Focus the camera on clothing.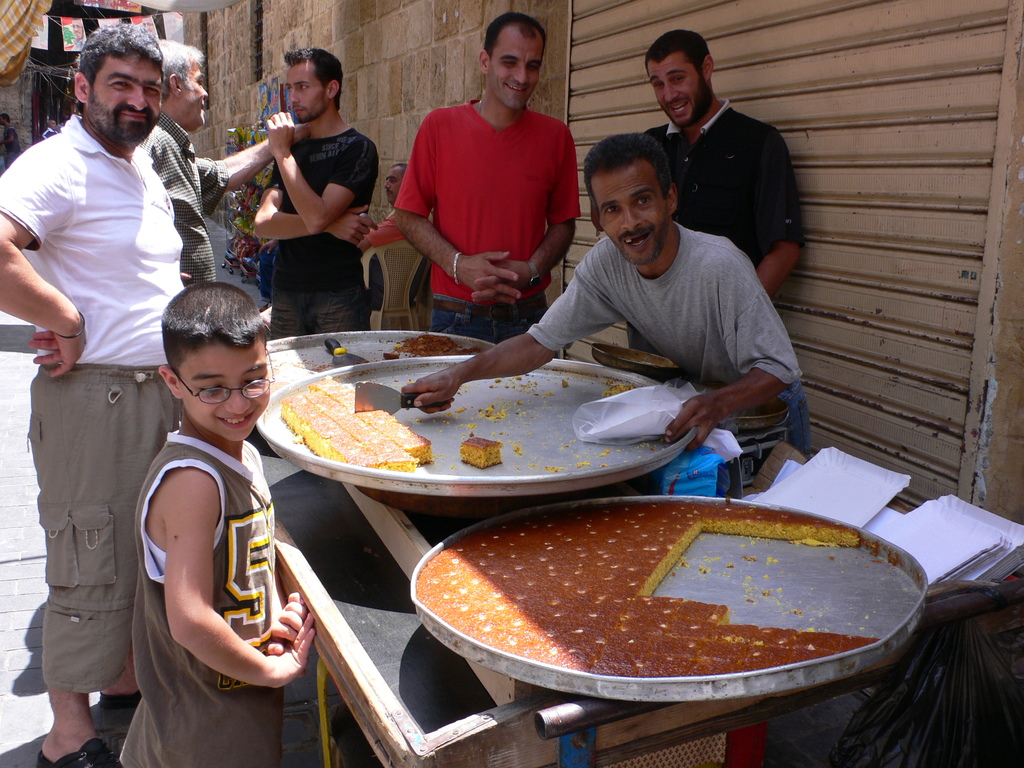
Focus region: 0,110,186,696.
